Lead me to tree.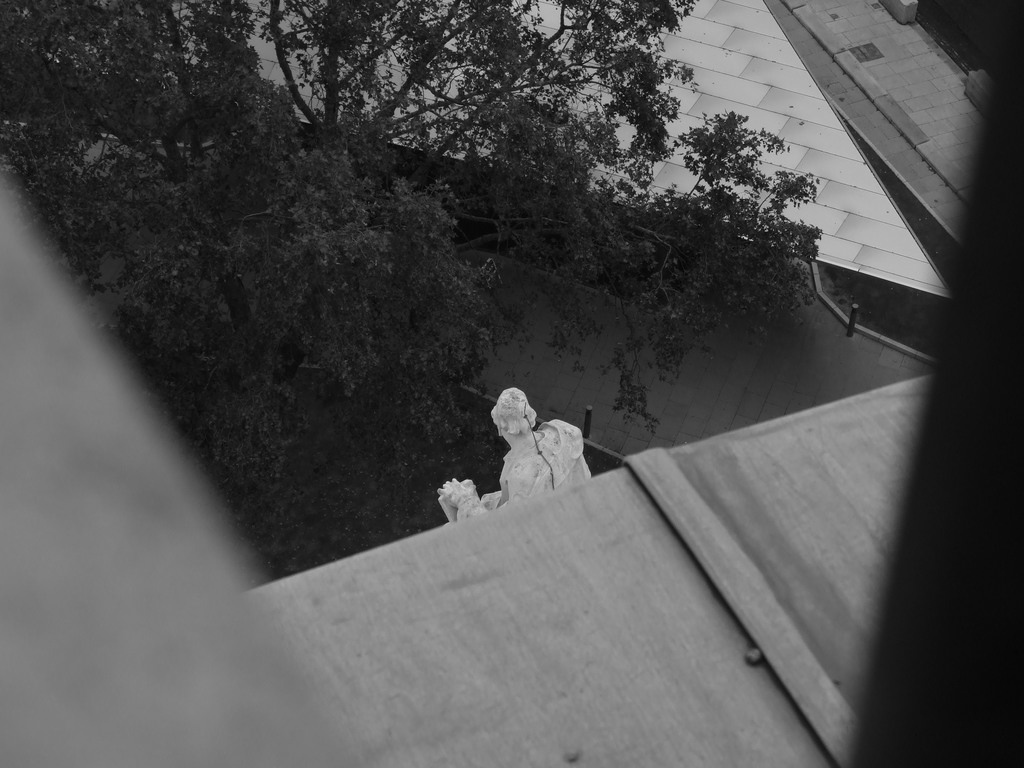
Lead to 2,0,828,572.
